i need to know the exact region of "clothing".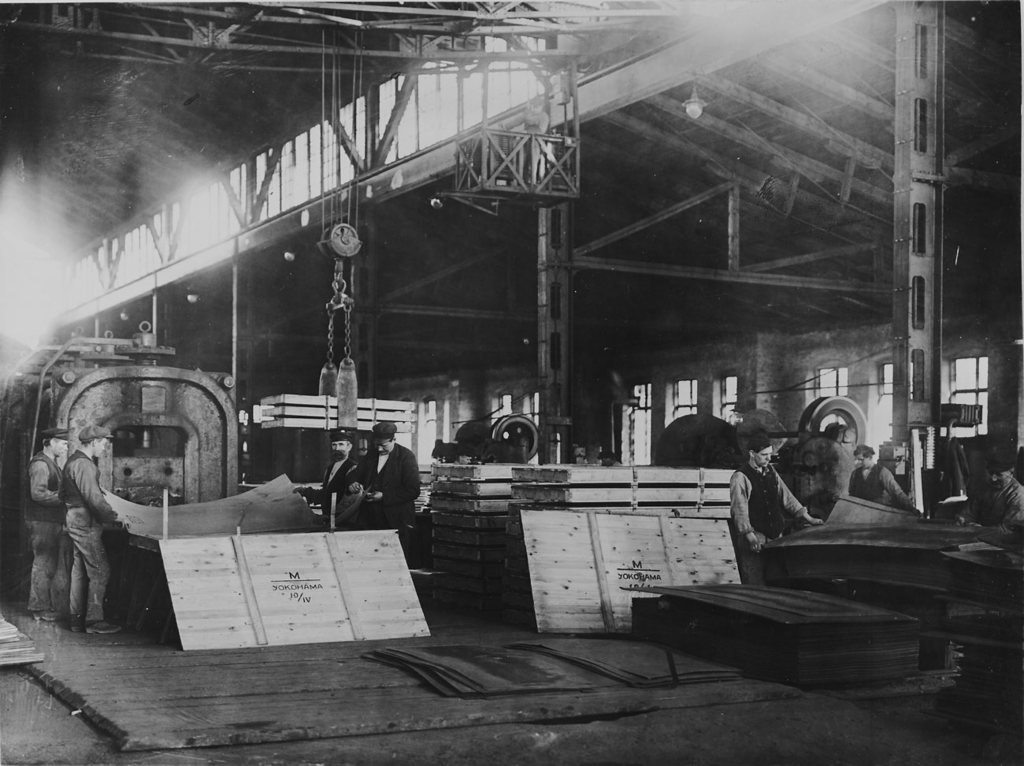
Region: 17,452,73,624.
